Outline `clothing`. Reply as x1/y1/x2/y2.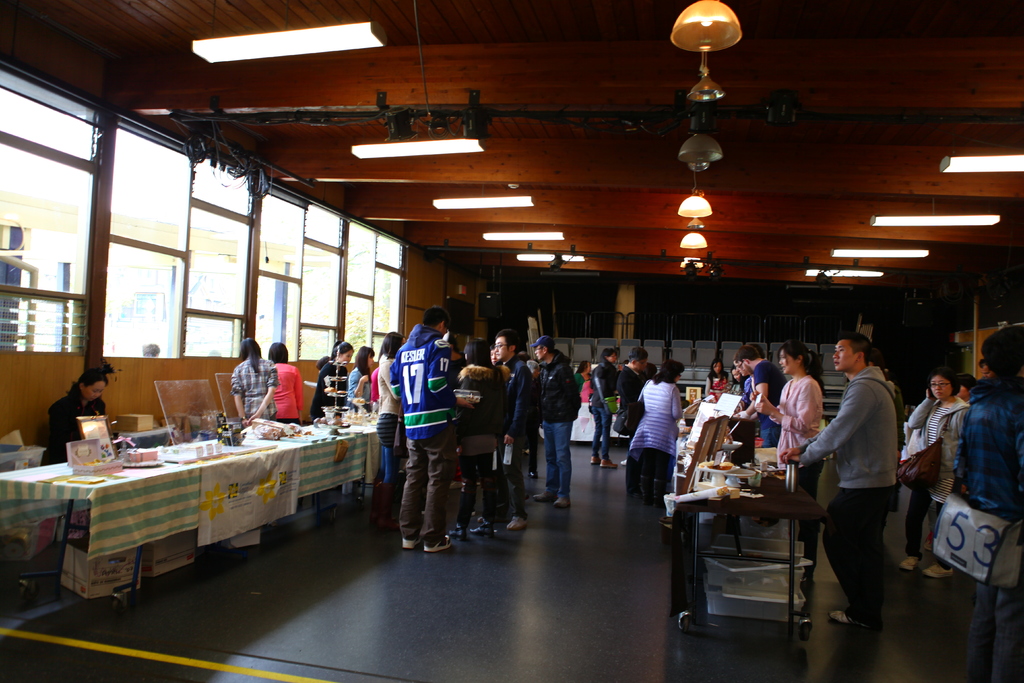
634/374/675/445.
